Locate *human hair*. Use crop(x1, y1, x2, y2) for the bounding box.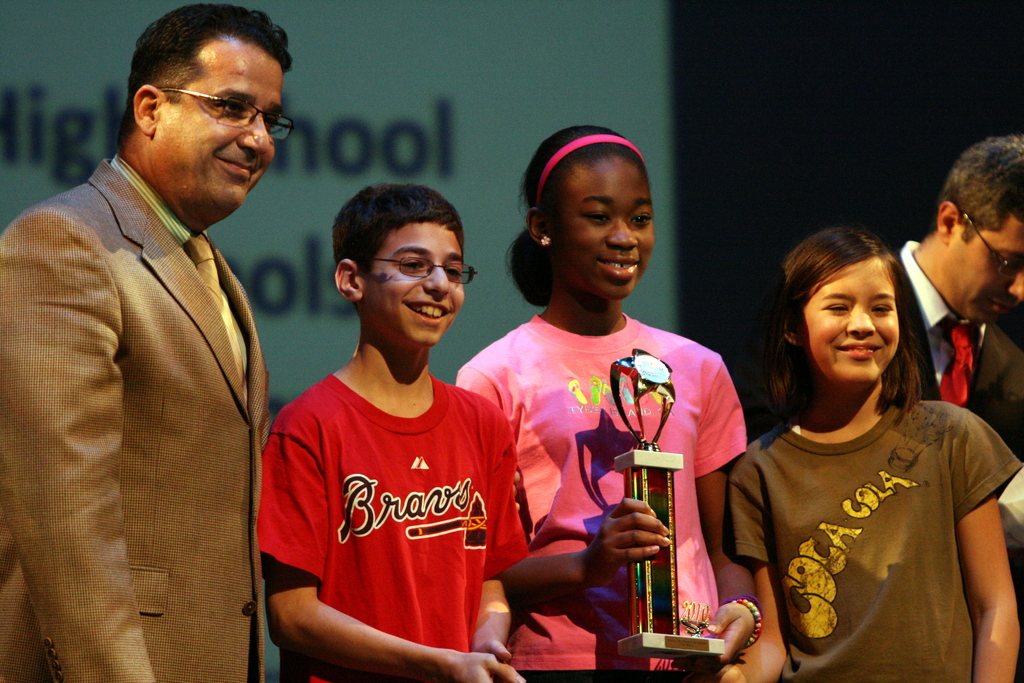
crop(113, 17, 272, 146).
